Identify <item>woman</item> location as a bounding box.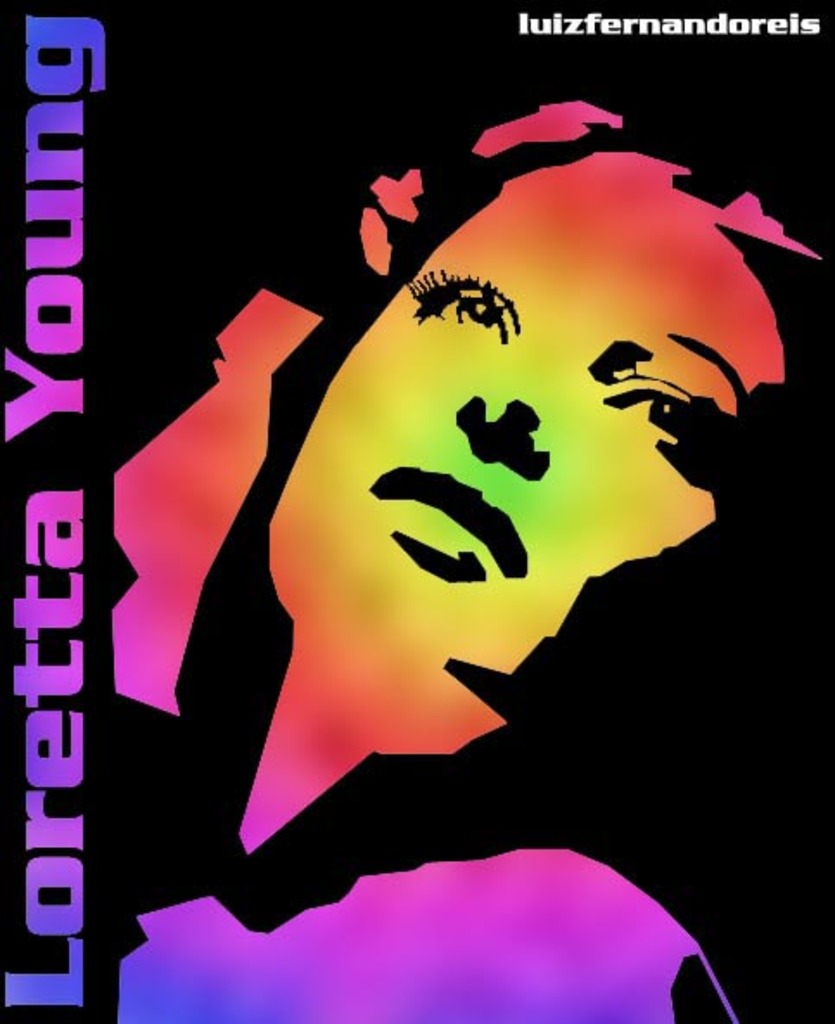
region(93, 93, 833, 1022).
